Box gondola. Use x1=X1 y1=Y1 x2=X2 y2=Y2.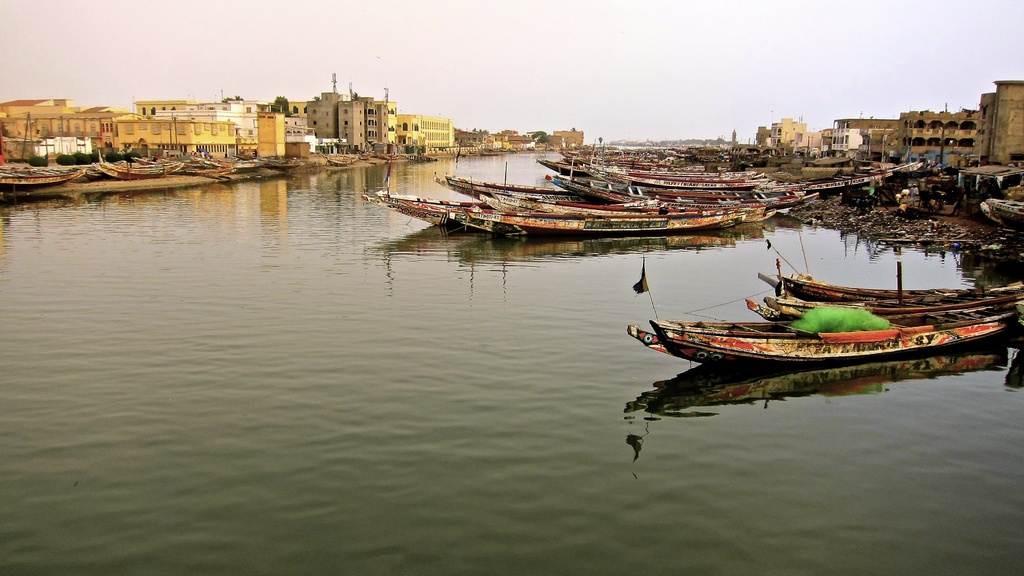
x1=335 y1=145 x2=376 y2=162.
